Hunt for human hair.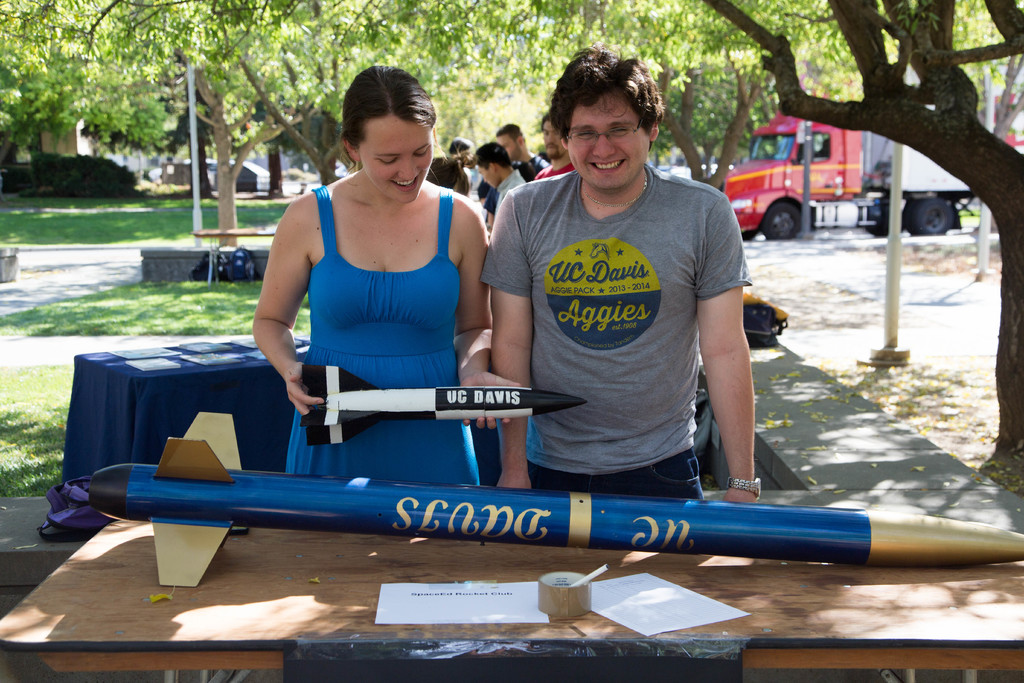
Hunted down at detection(428, 152, 465, 194).
